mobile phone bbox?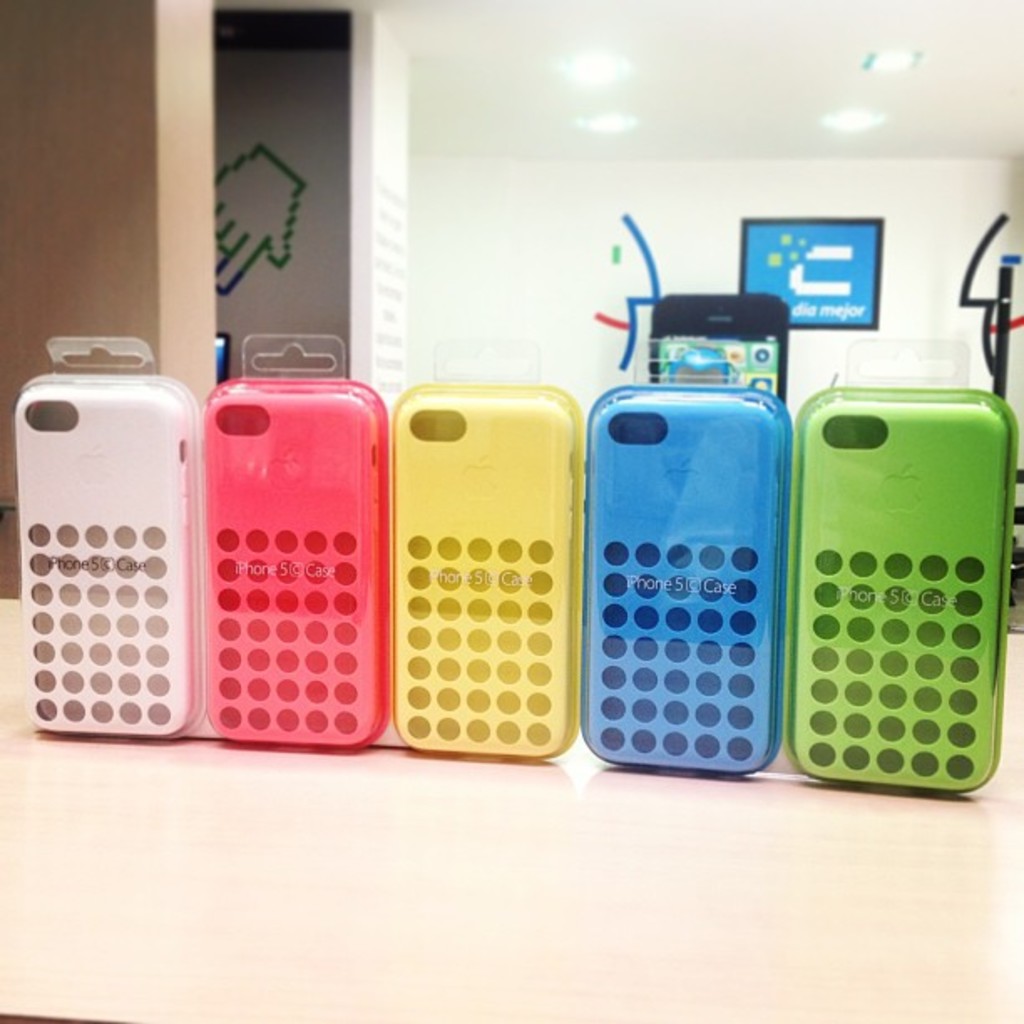
[x1=646, y1=293, x2=786, y2=397]
